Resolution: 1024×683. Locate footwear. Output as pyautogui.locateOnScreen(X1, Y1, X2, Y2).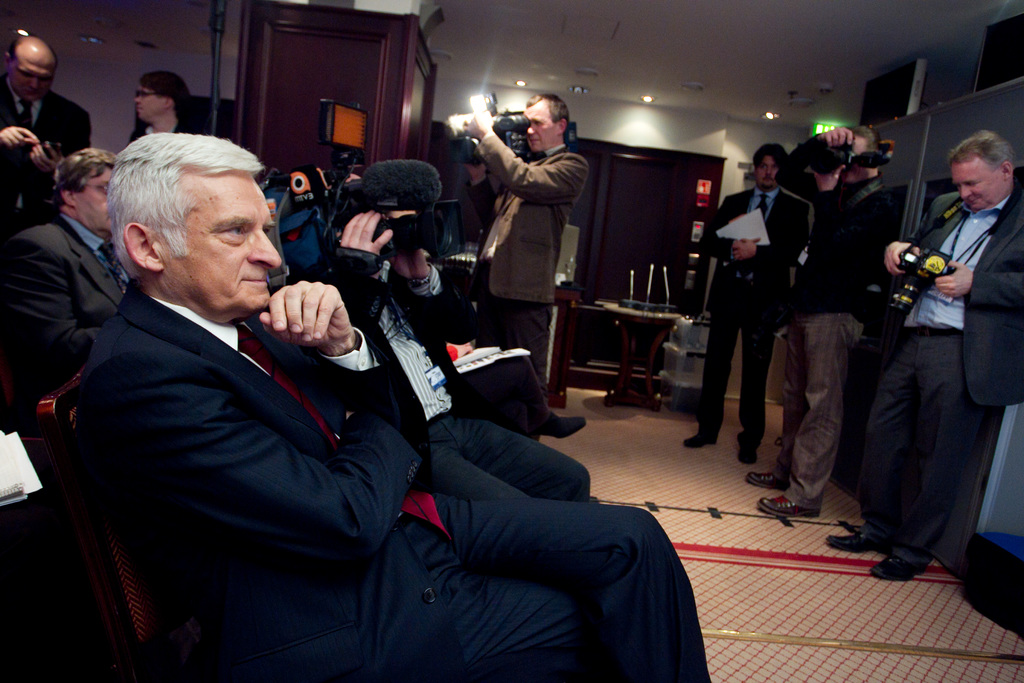
pyautogui.locateOnScreen(682, 436, 714, 447).
